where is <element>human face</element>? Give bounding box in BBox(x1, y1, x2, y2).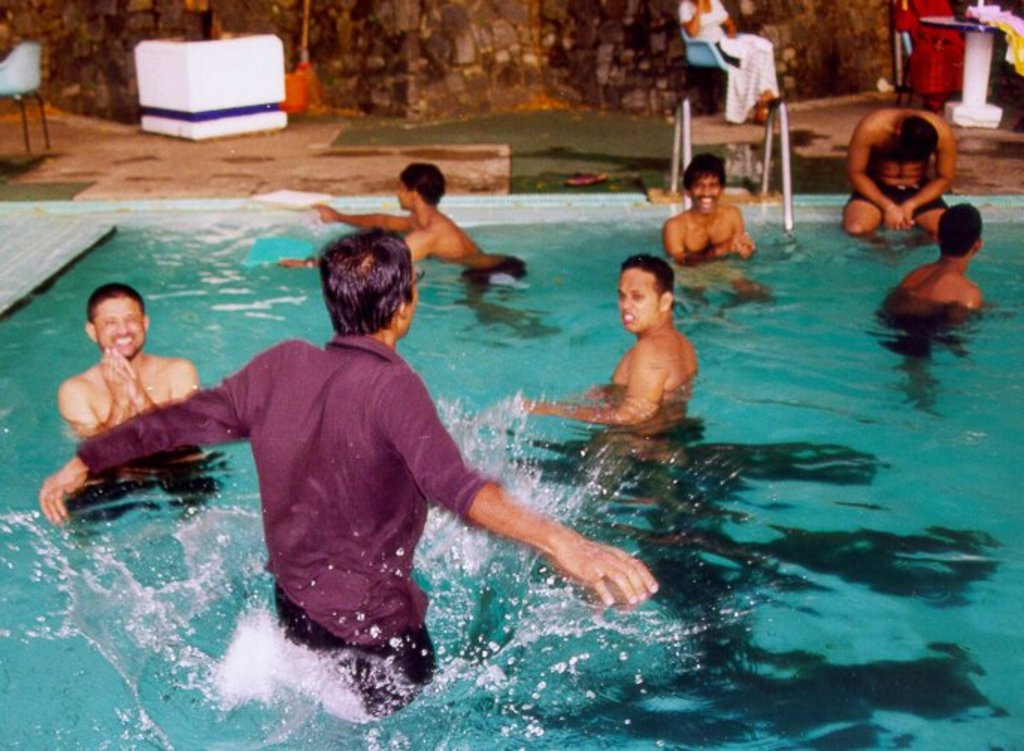
BBox(616, 270, 660, 333).
